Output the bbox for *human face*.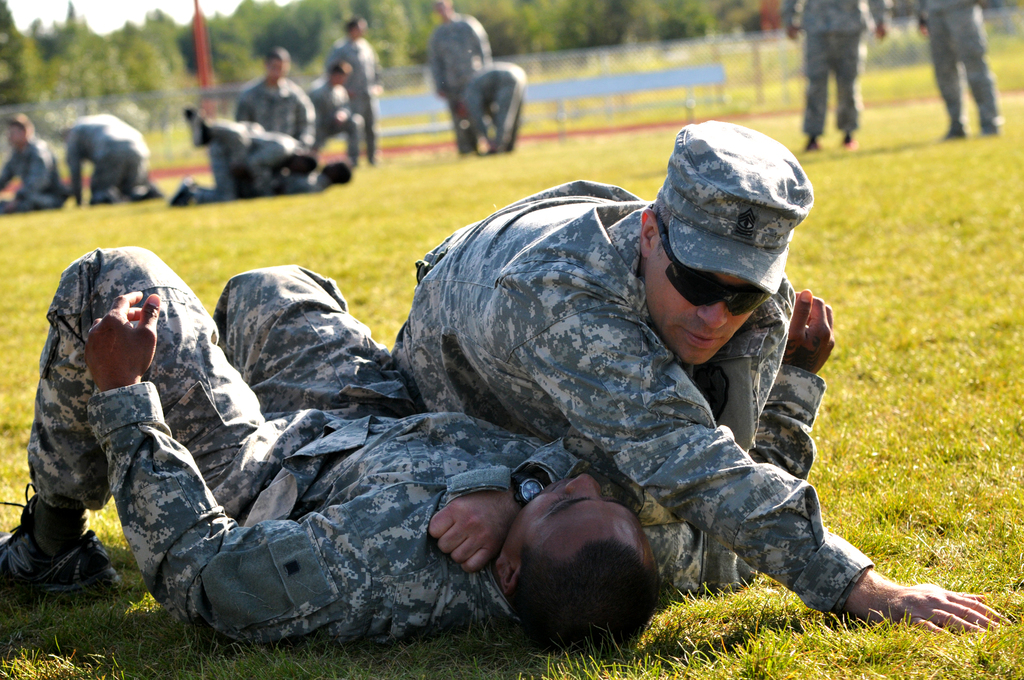
rect(506, 474, 641, 546).
